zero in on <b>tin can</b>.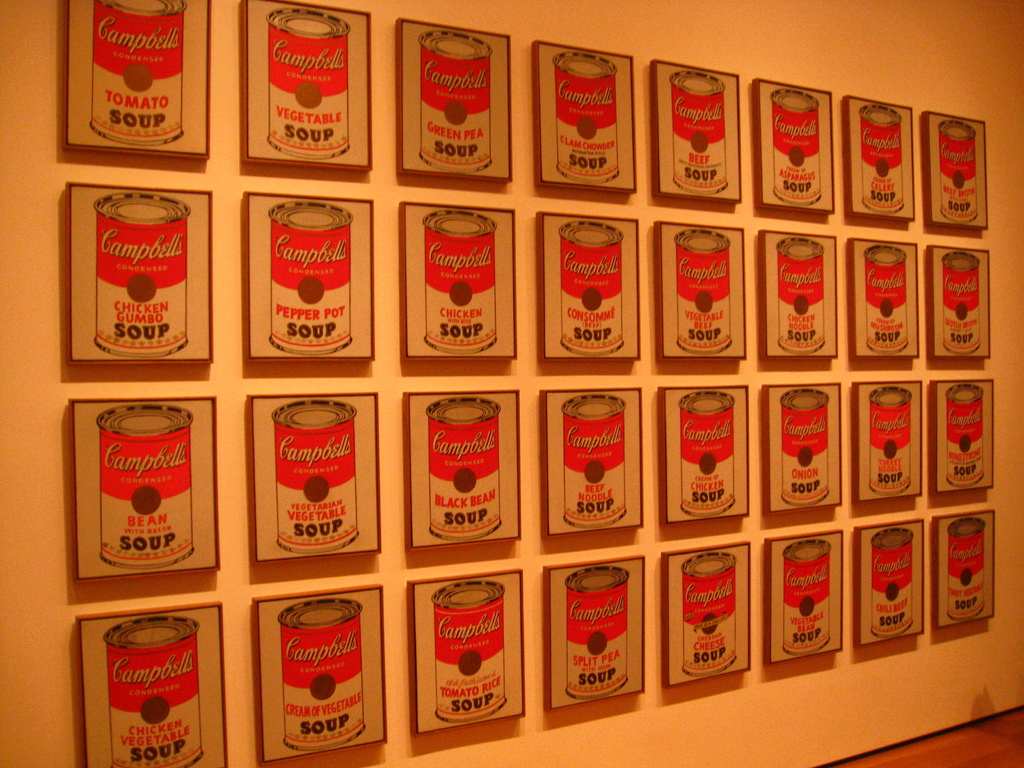
Zeroed in: 863, 97, 903, 216.
